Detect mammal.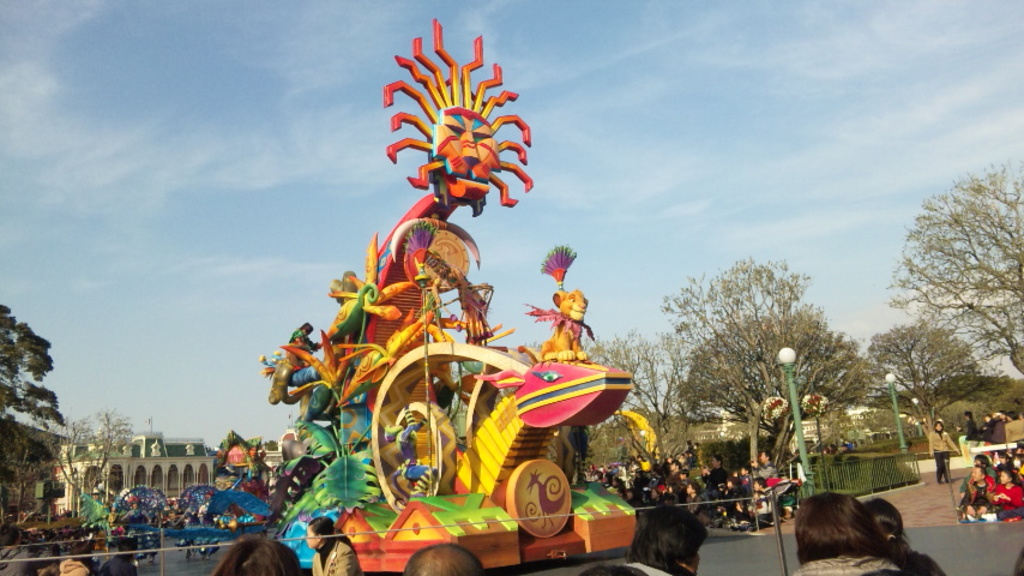
Detected at <box>281,322,323,364</box>.
